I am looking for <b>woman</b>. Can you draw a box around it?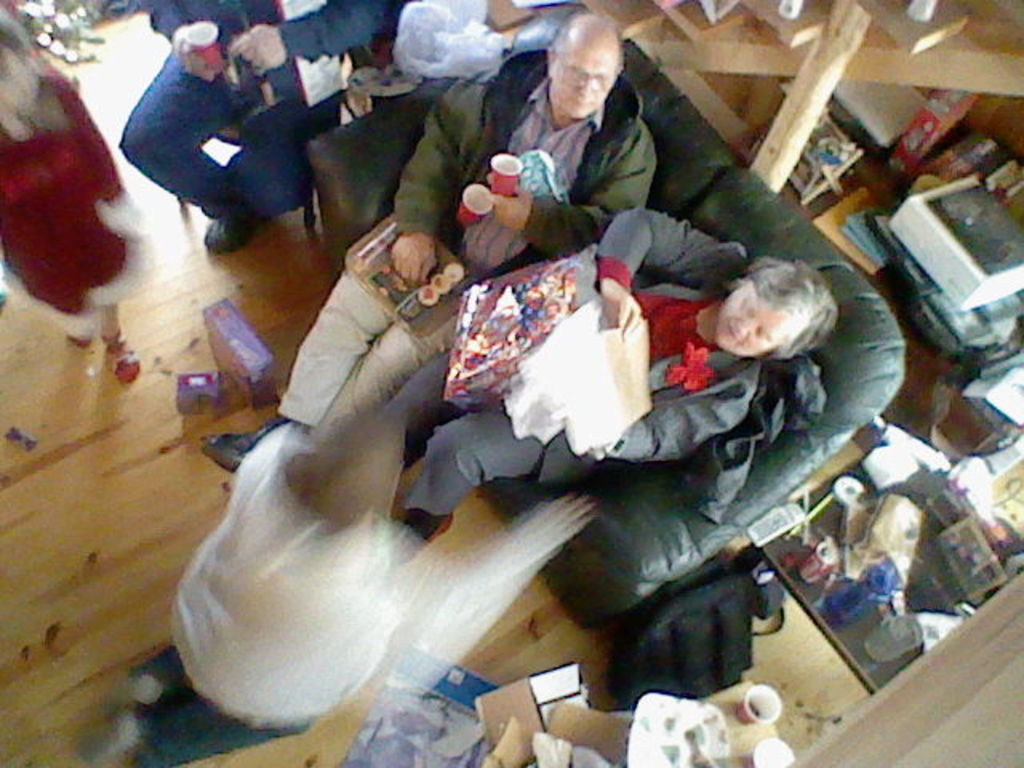
Sure, the bounding box is [x1=0, y1=13, x2=142, y2=384].
